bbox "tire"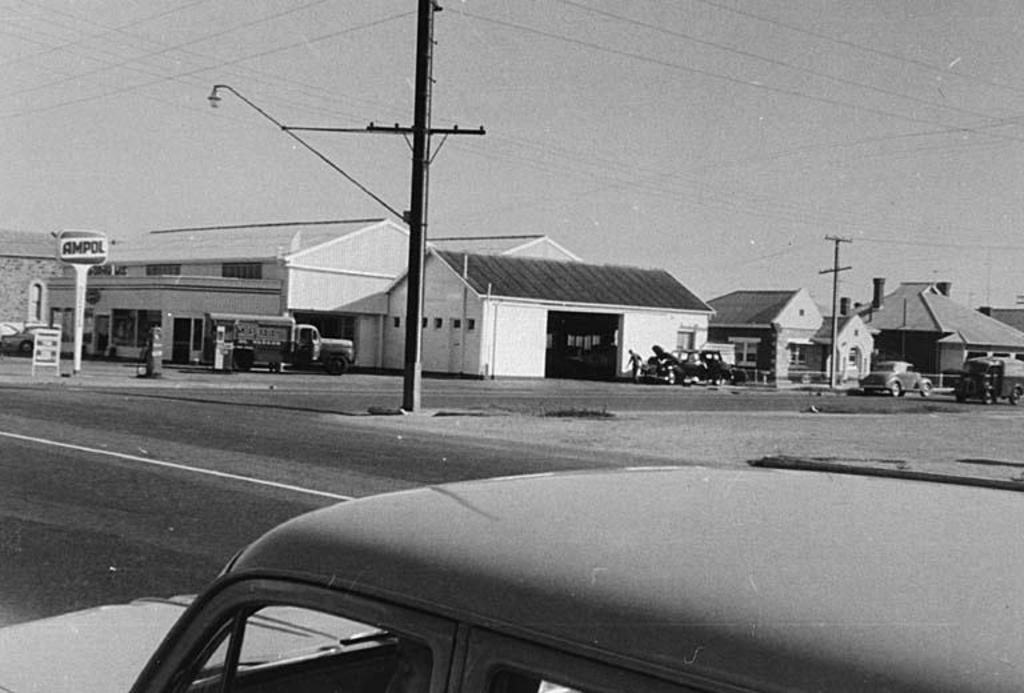
bbox=(324, 354, 351, 373)
